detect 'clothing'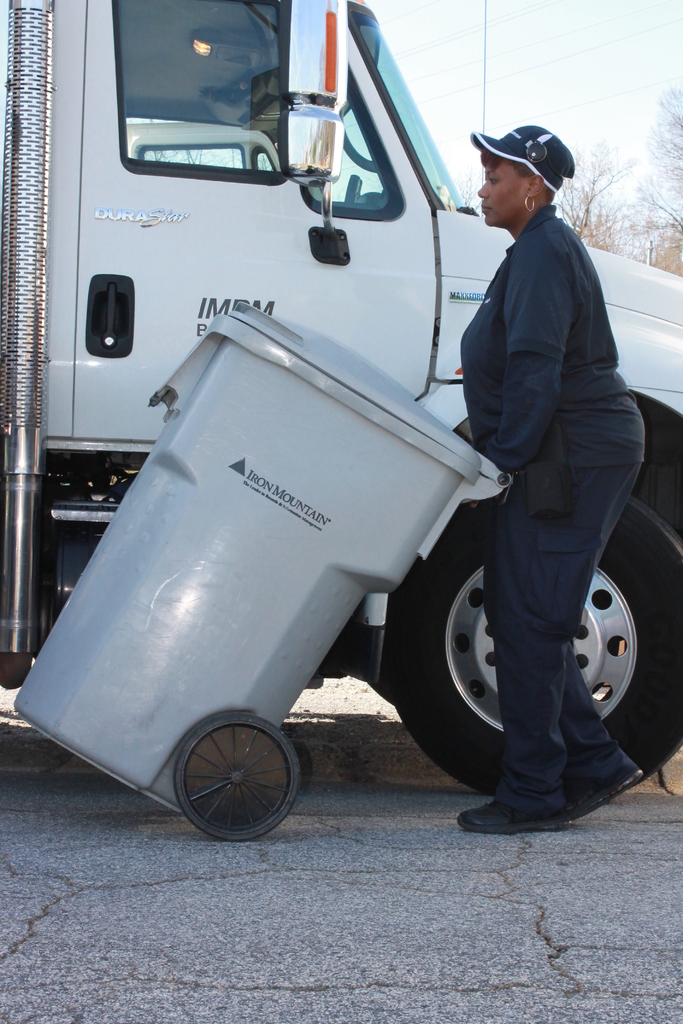
select_region(454, 201, 670, 857)
